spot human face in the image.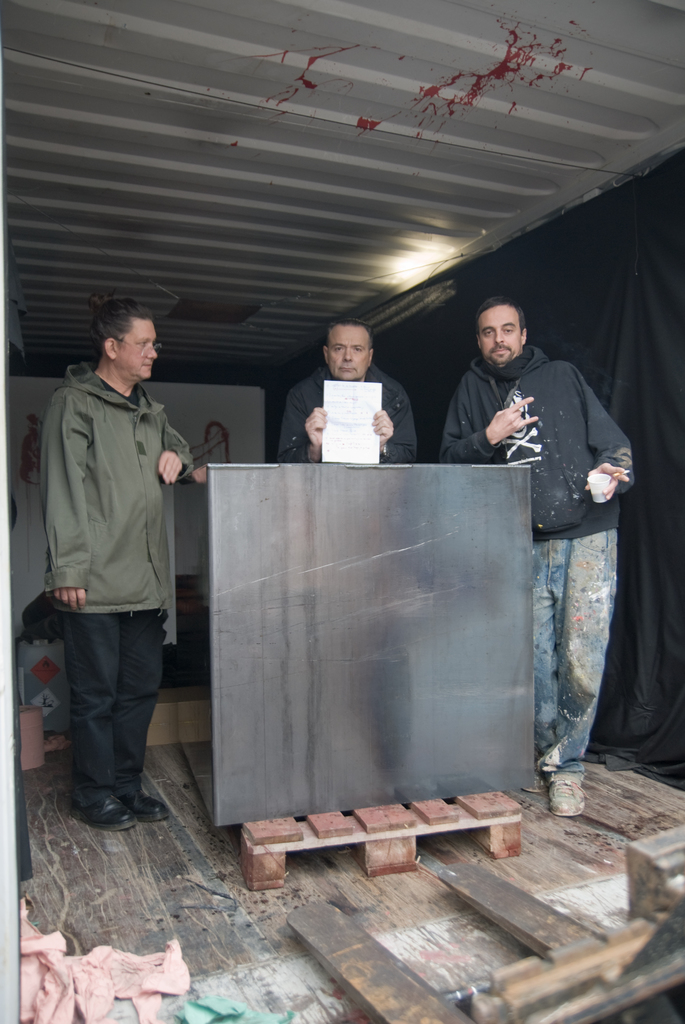
human face found at crop(482, 305, 523, 358).
